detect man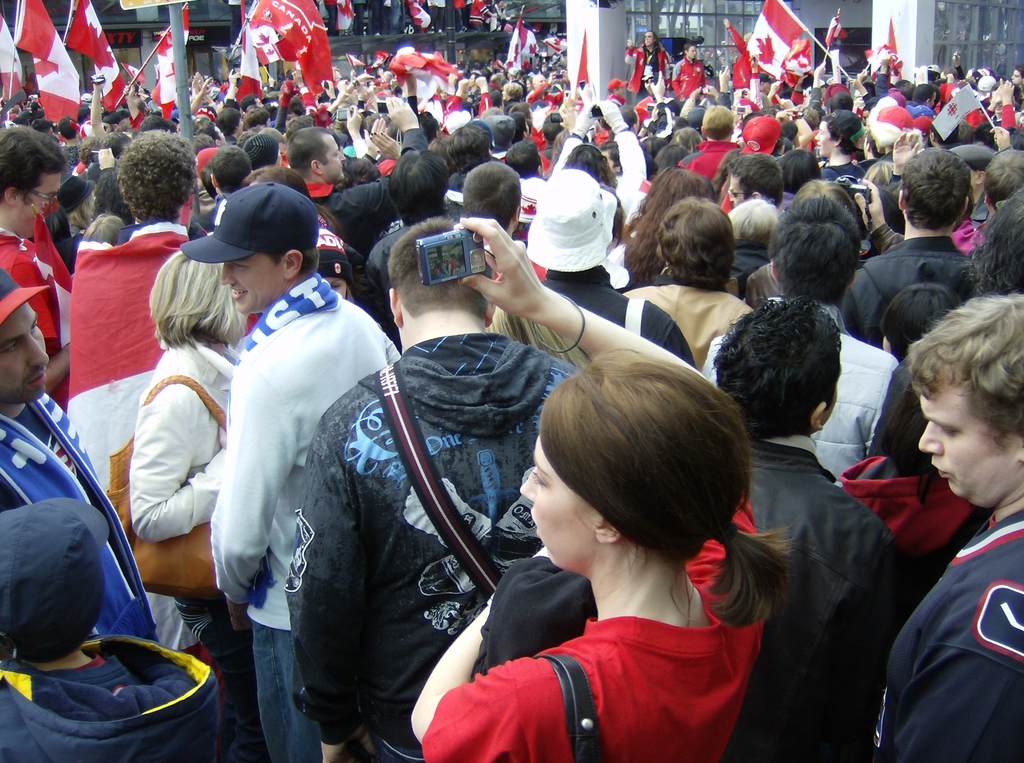
<box>709,296,905,762</box>
